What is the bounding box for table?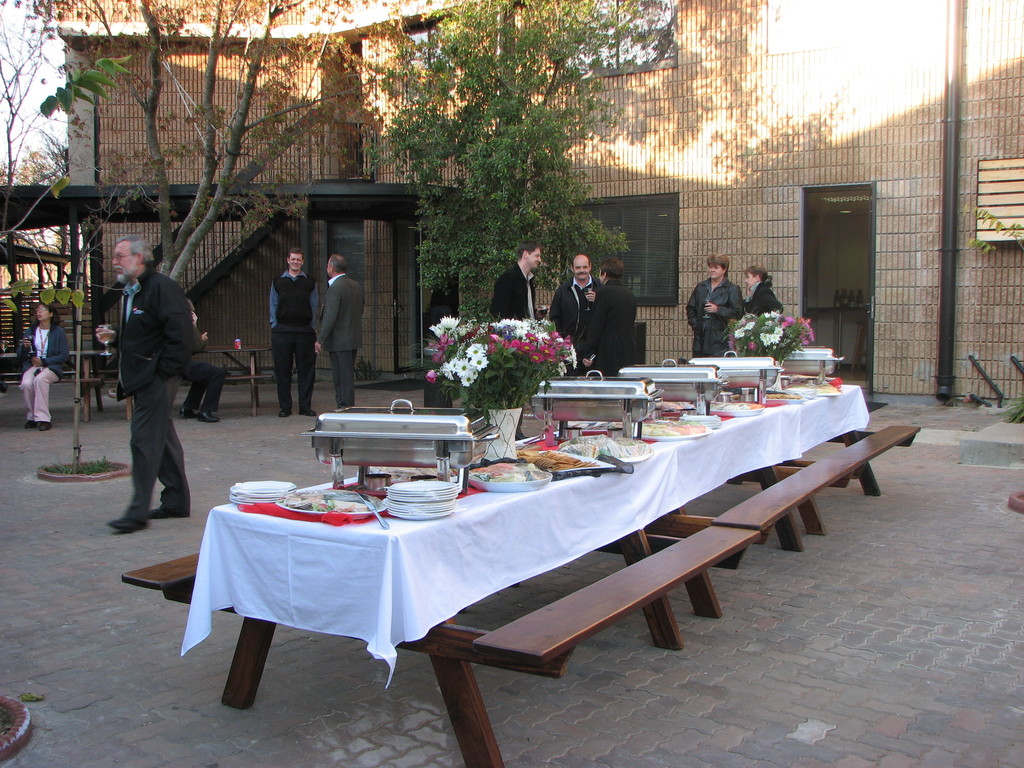
bbox=(177, 388, 877, 723).
